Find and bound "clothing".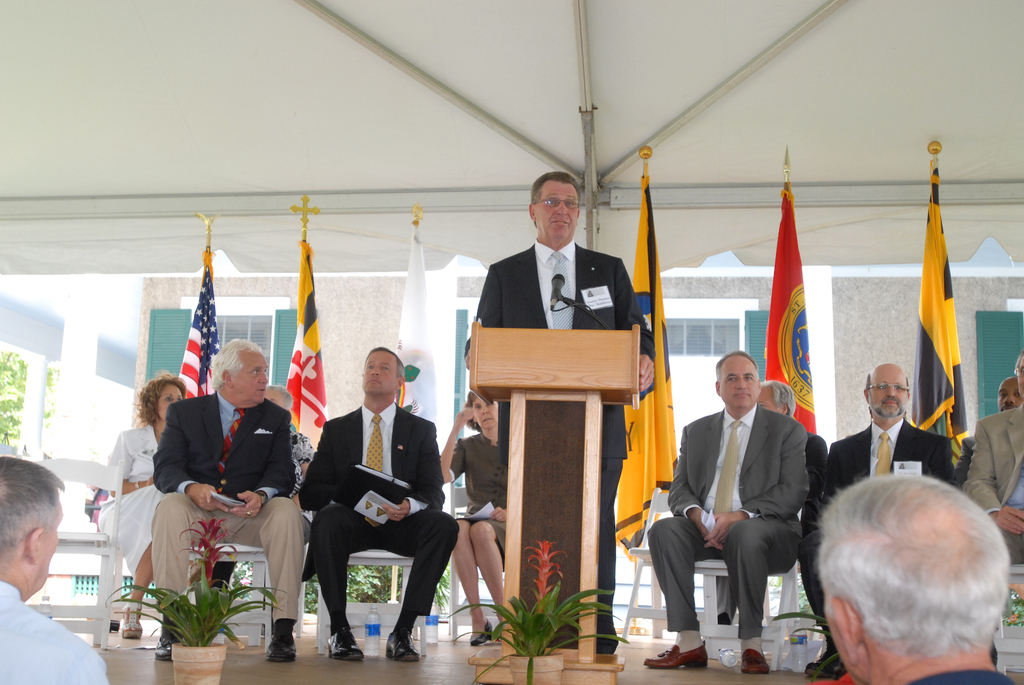
Bound: l=149, t=390, r=315, b=622.
